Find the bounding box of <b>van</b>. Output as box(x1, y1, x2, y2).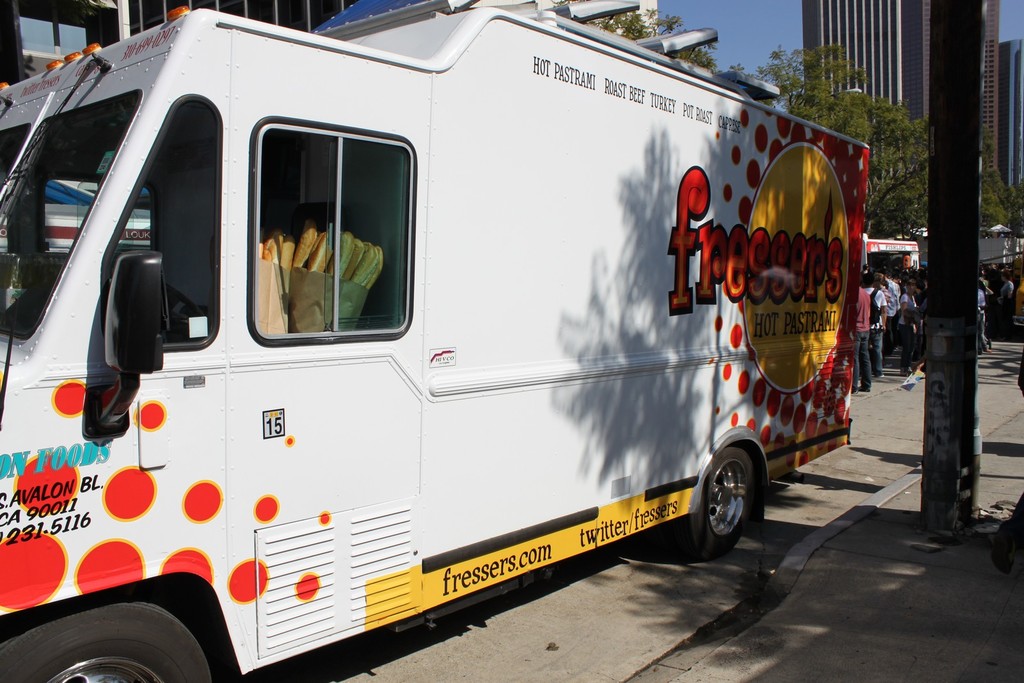
box(0, 0, 874, 682).
